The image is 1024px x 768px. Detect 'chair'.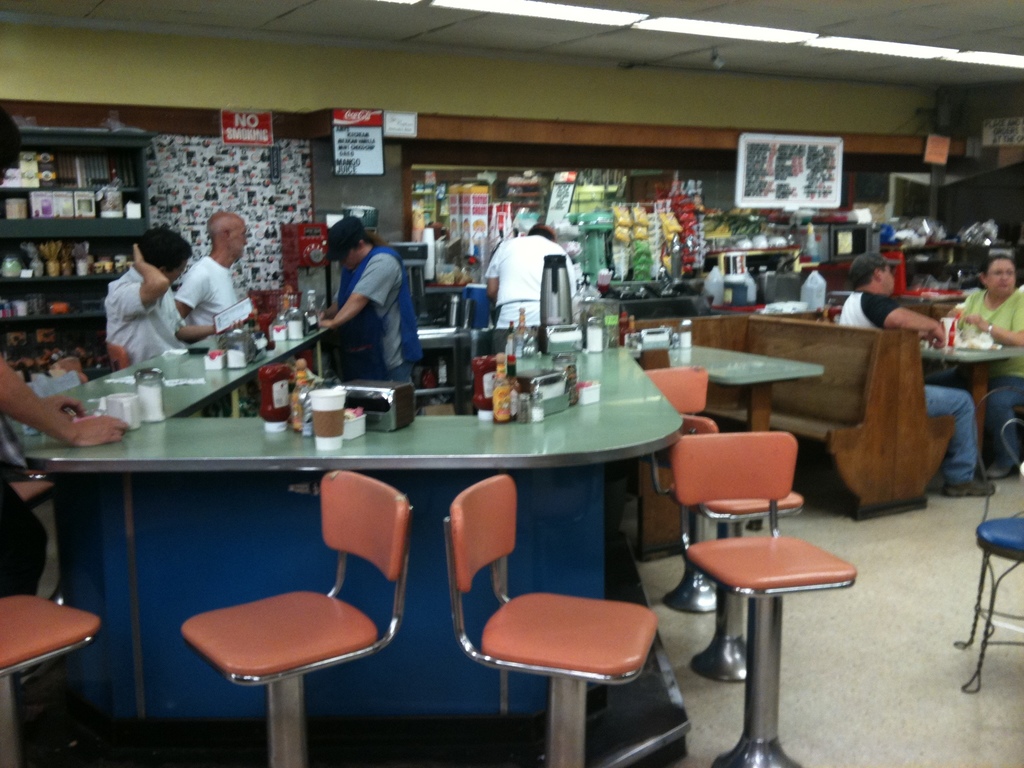
Detection: x1=953 y1=383 x2=1023 y2=692.
